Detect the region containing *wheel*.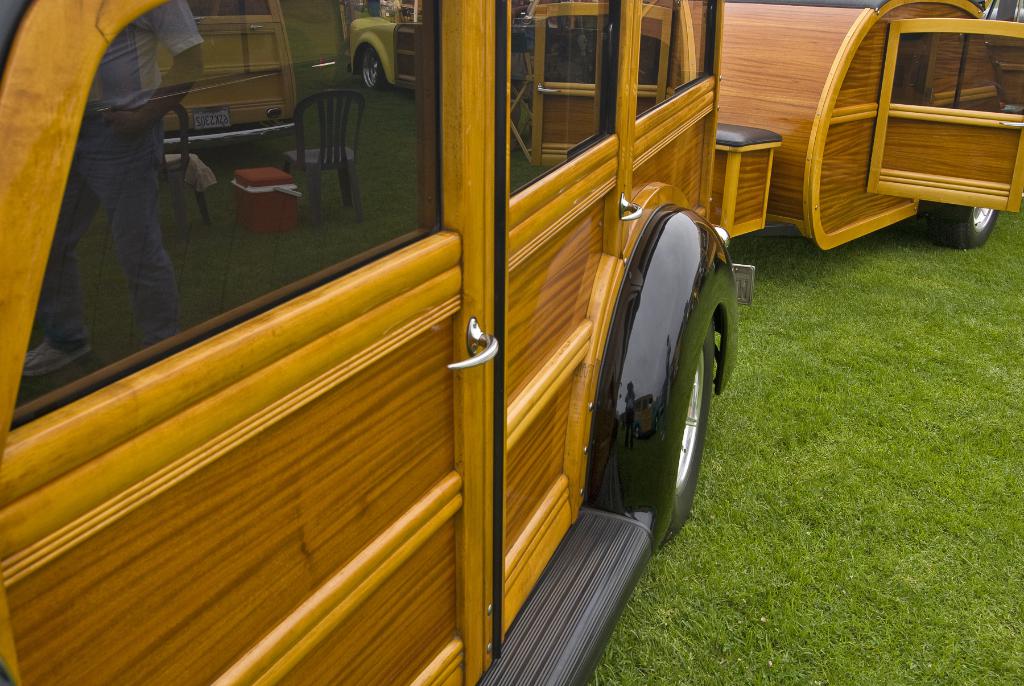
Rect(582, 173, 728, 576).
